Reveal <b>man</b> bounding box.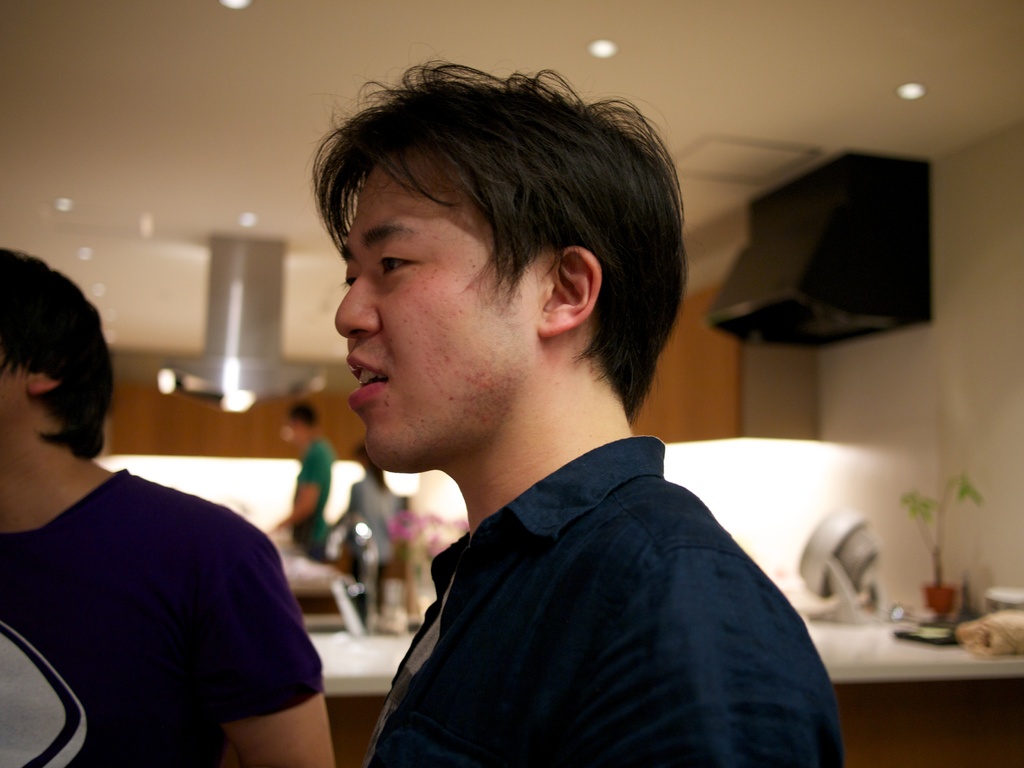
Revealed: 271,397,334,563.
